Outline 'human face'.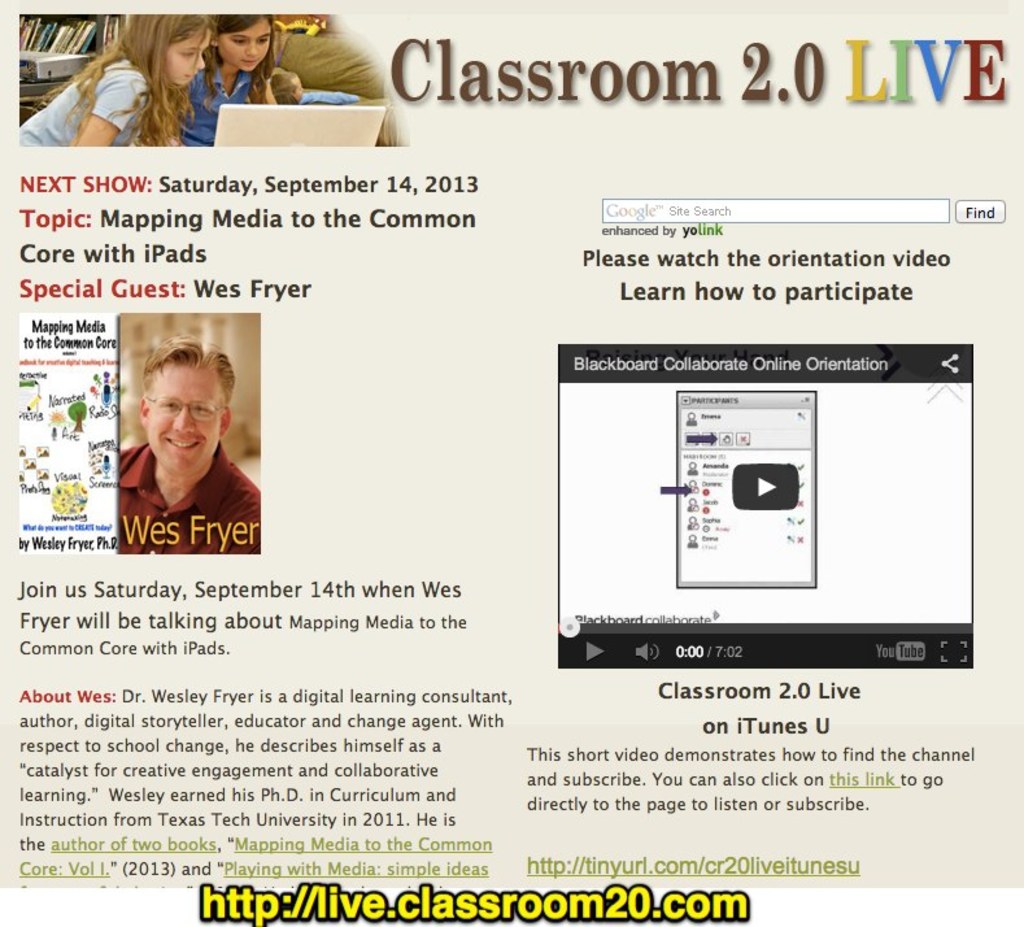
Outline: BBox(221, 22, 271, 71).
